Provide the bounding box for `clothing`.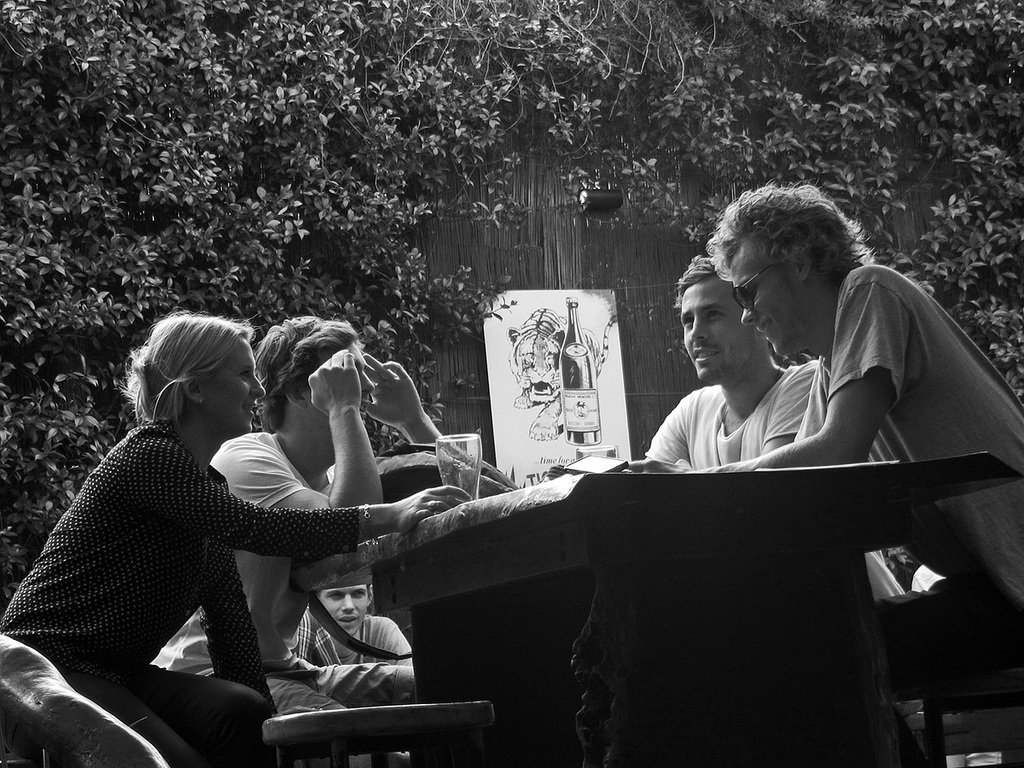
{"left": 161, "top": 432, "right": 416, "bottom": 736}.
